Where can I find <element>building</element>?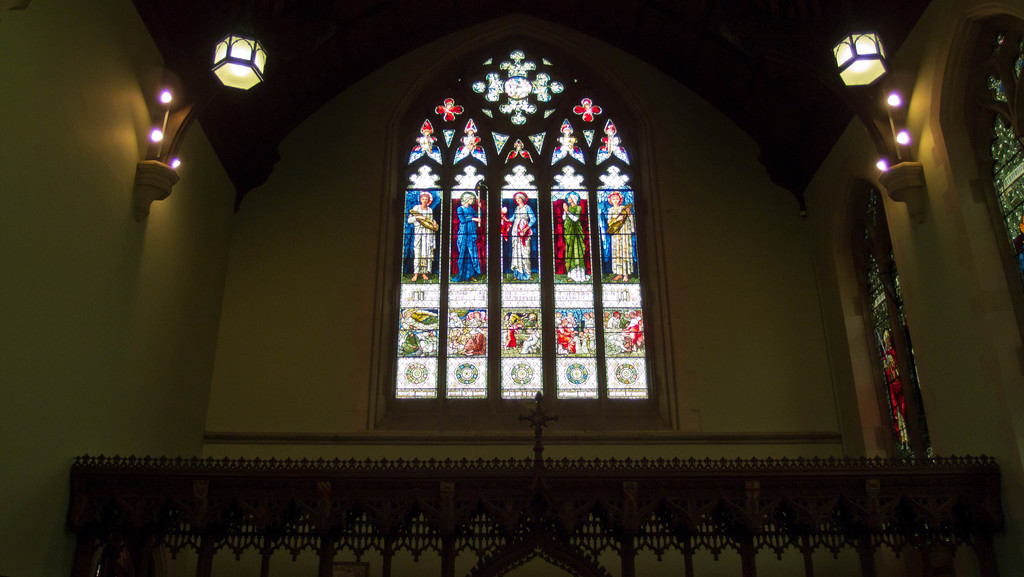
You can find it at crop(0, 0, 1023, 576).
